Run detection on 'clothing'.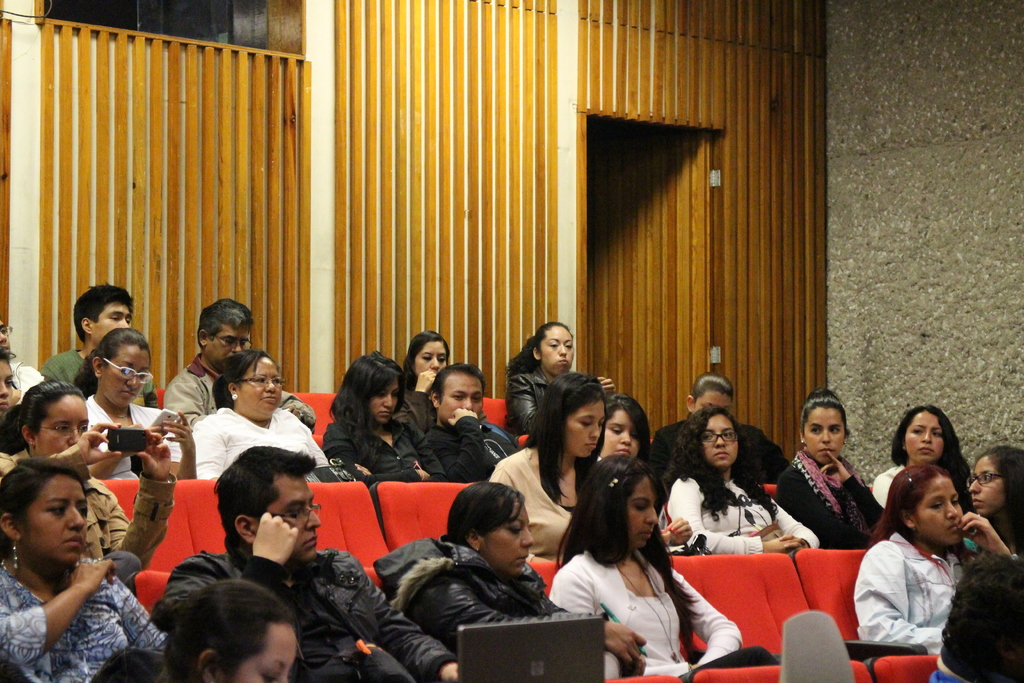
Result: bbox(771, 444, 881, 552).
